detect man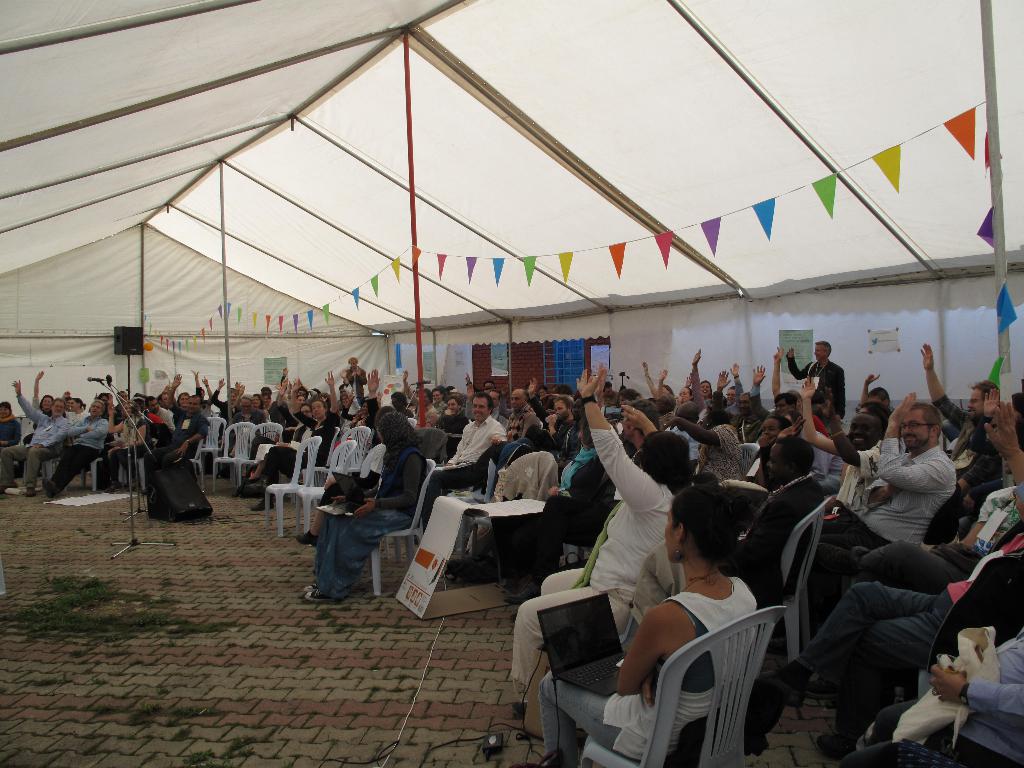
rect(787, 339, 846, 424)
